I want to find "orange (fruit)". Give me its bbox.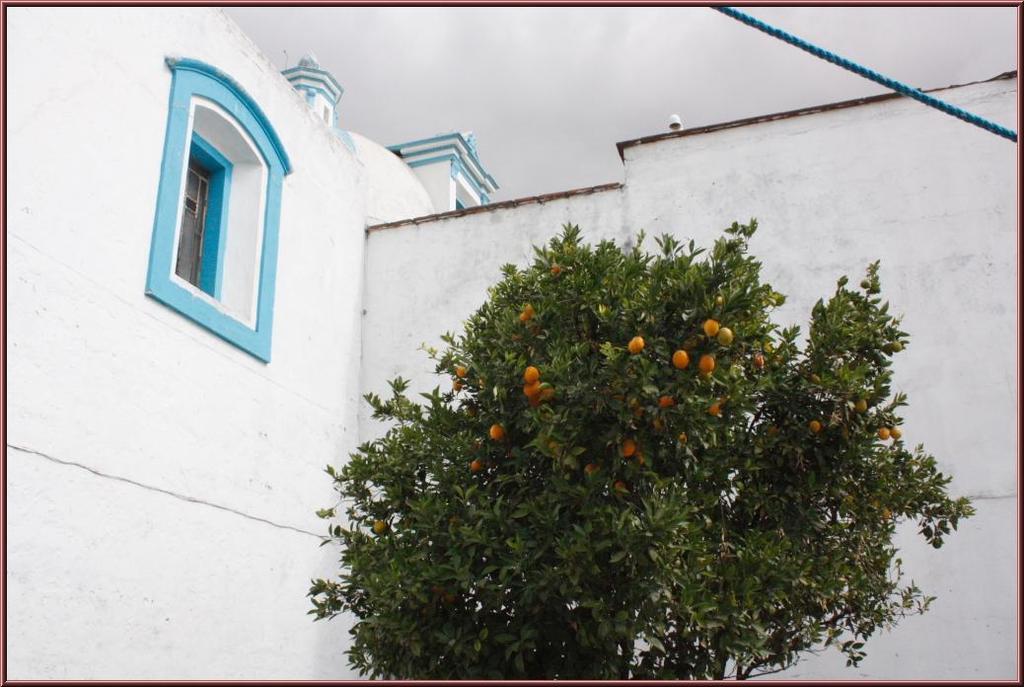
pyautogui.locateOnScreen(878, 420, 893, 432).
